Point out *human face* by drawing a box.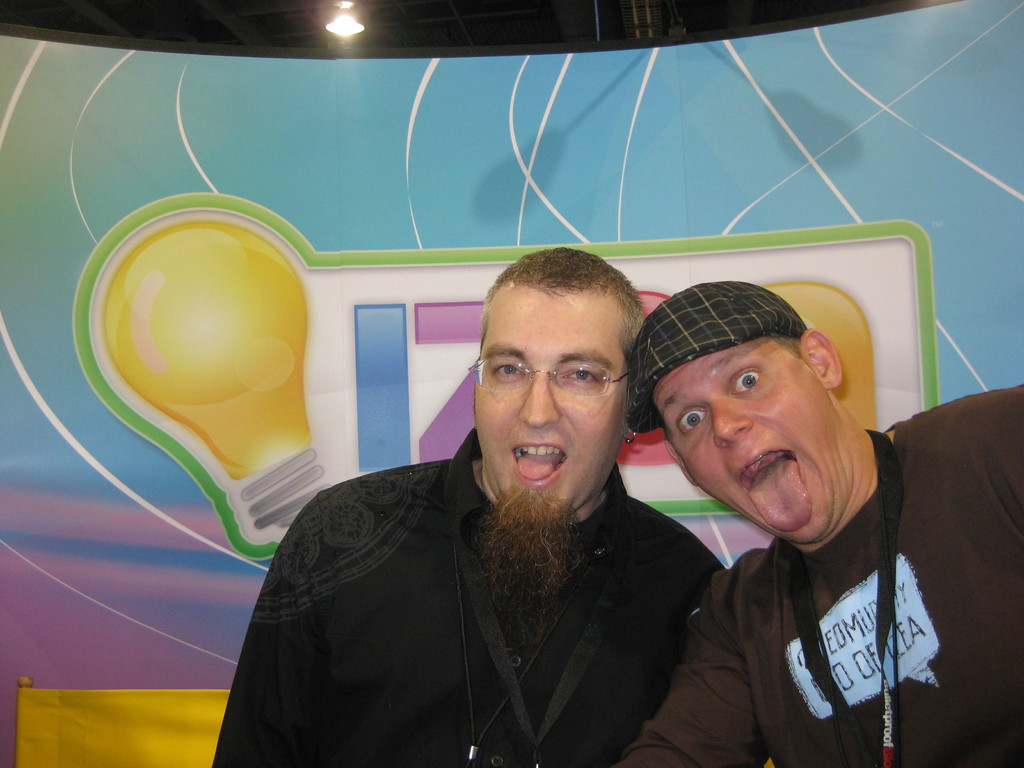
{"left": 653, "top": 354, "right": 855, "bottom": 544}.
